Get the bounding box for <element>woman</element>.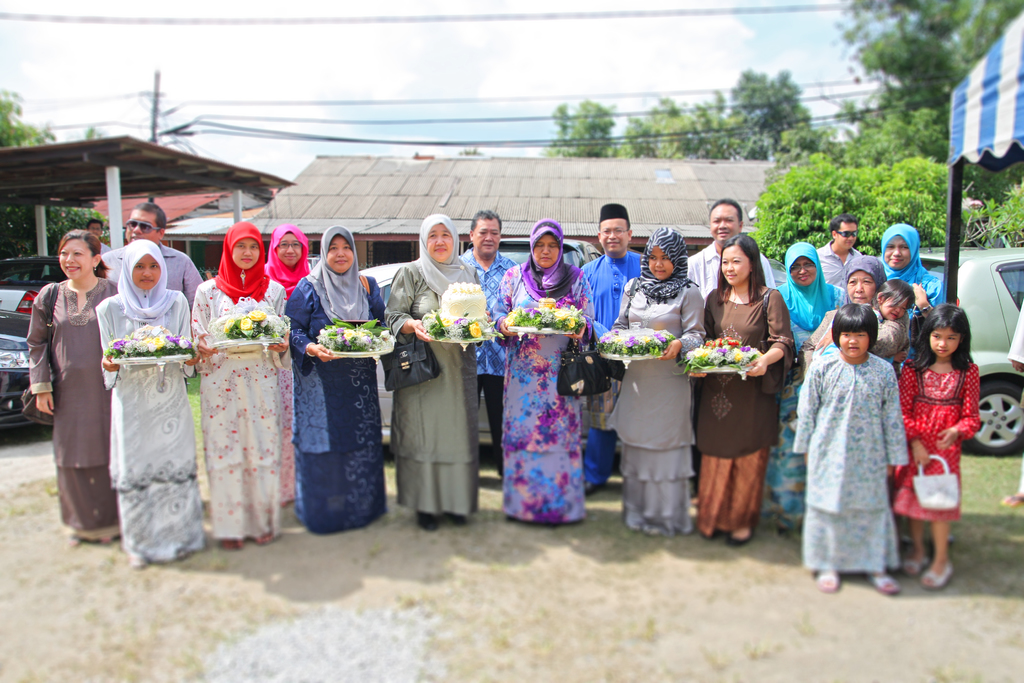
locate(20, 226, 118, 544).
